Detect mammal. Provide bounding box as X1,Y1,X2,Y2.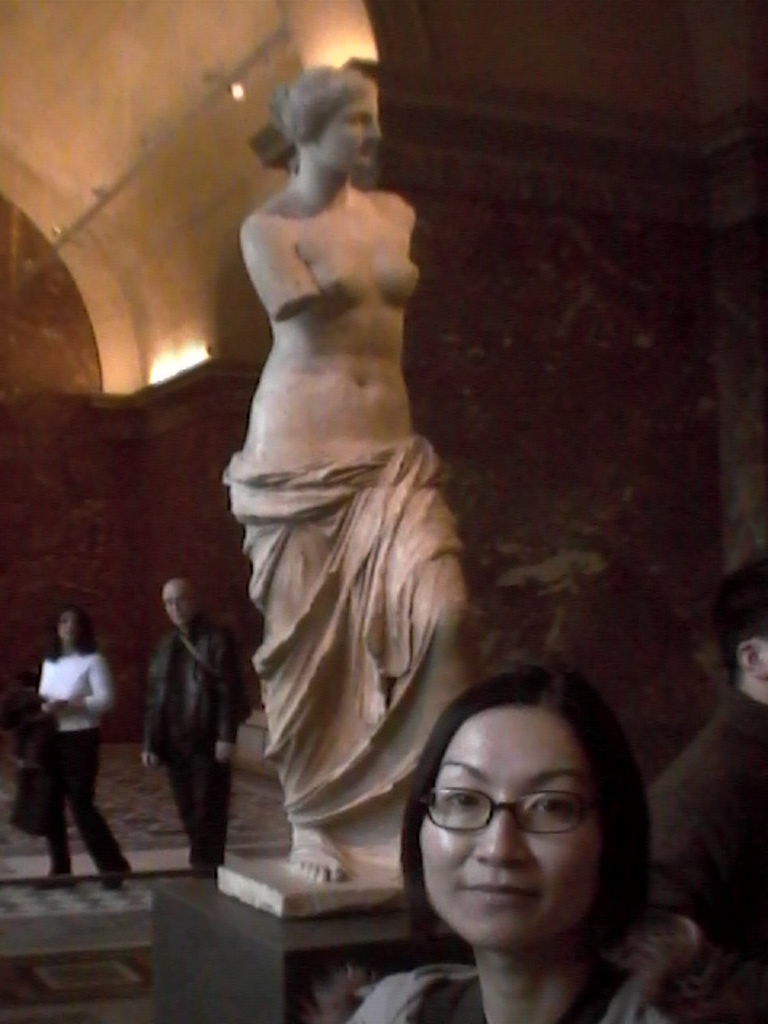
141,574,250,866.
